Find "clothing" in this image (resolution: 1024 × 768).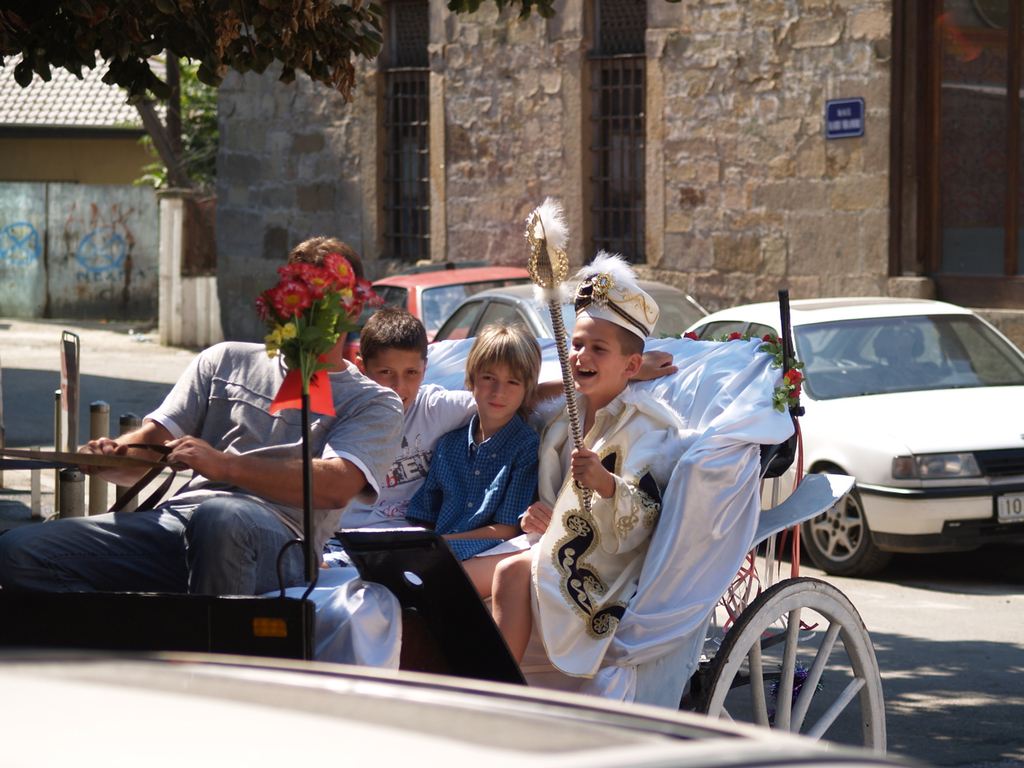
BBox(63, 316, 382, 636).
